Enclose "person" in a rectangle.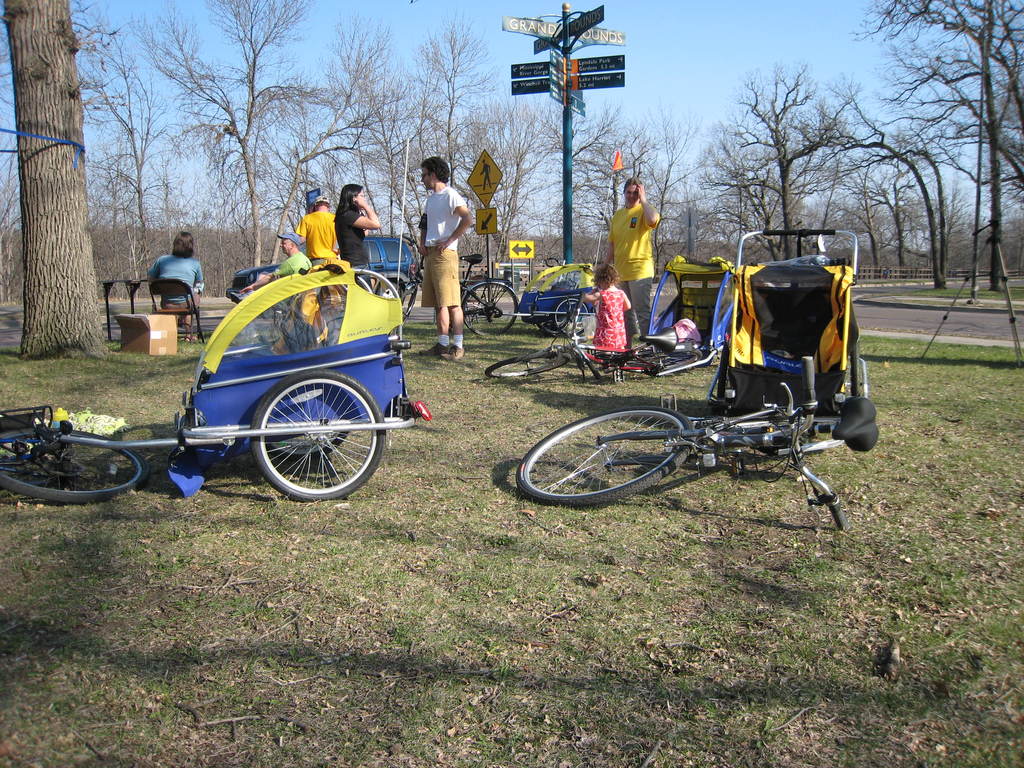
crop(243, 235, 310, 289).
